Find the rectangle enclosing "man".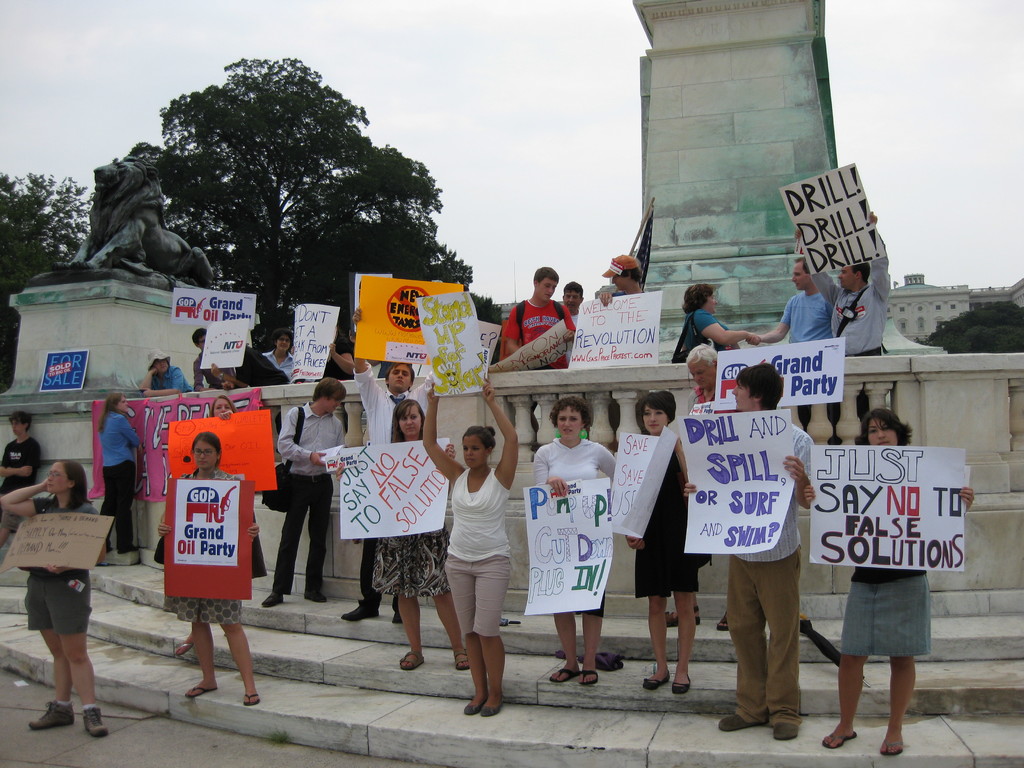
bbox=[258, 374, 355, 609].
